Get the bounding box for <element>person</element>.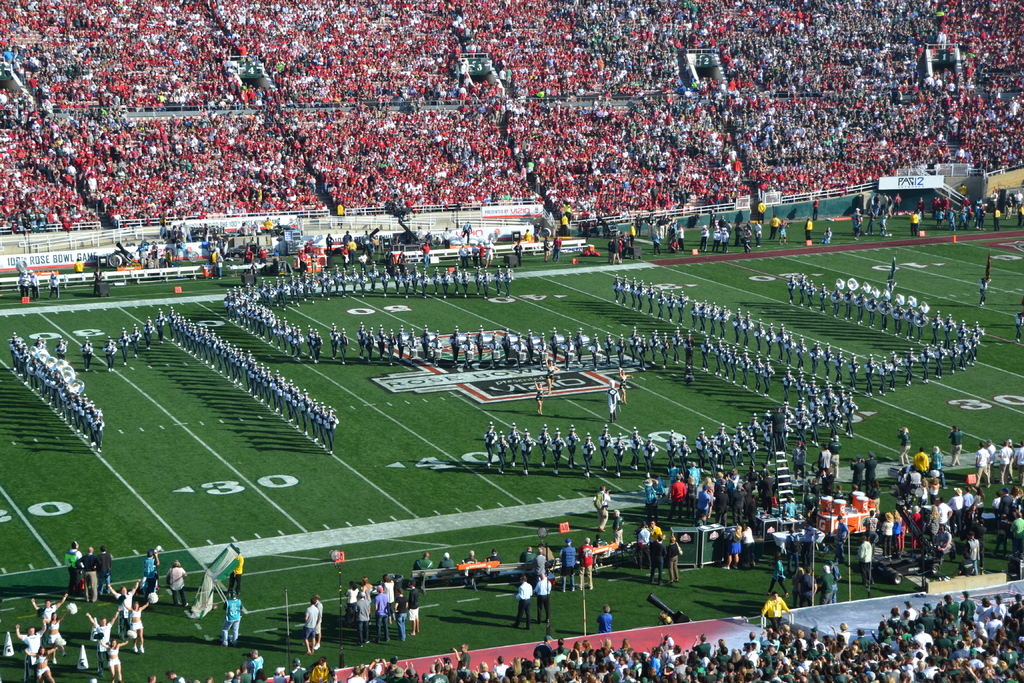
x1=110, y1=582, x2=141, y2=641.
